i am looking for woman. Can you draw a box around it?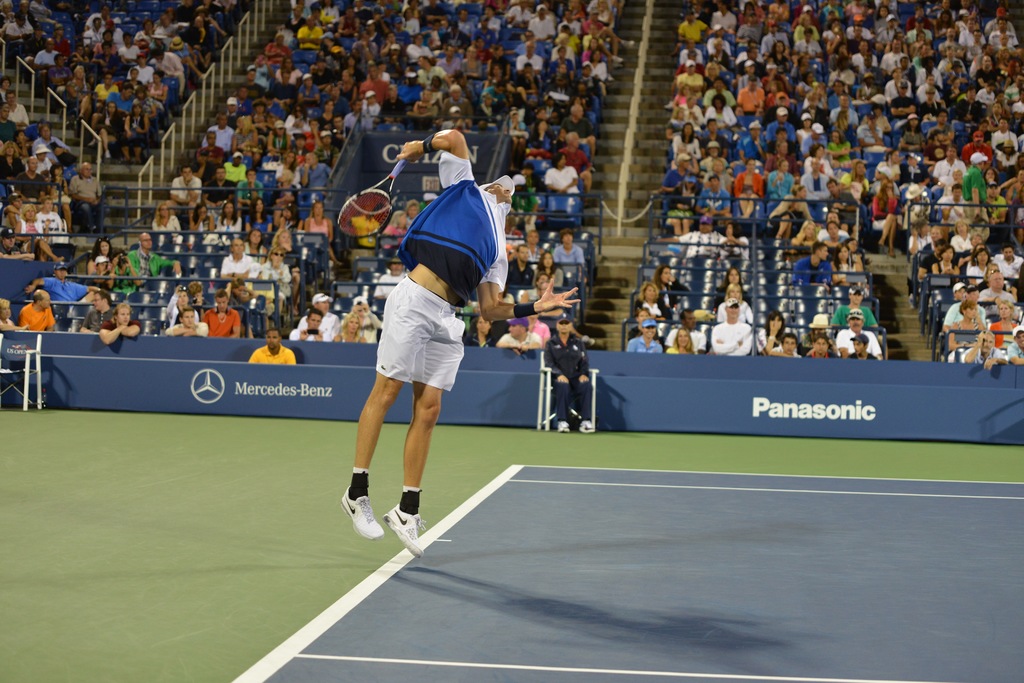
Sure, the bounding box is (151, 202, 180, 232).
